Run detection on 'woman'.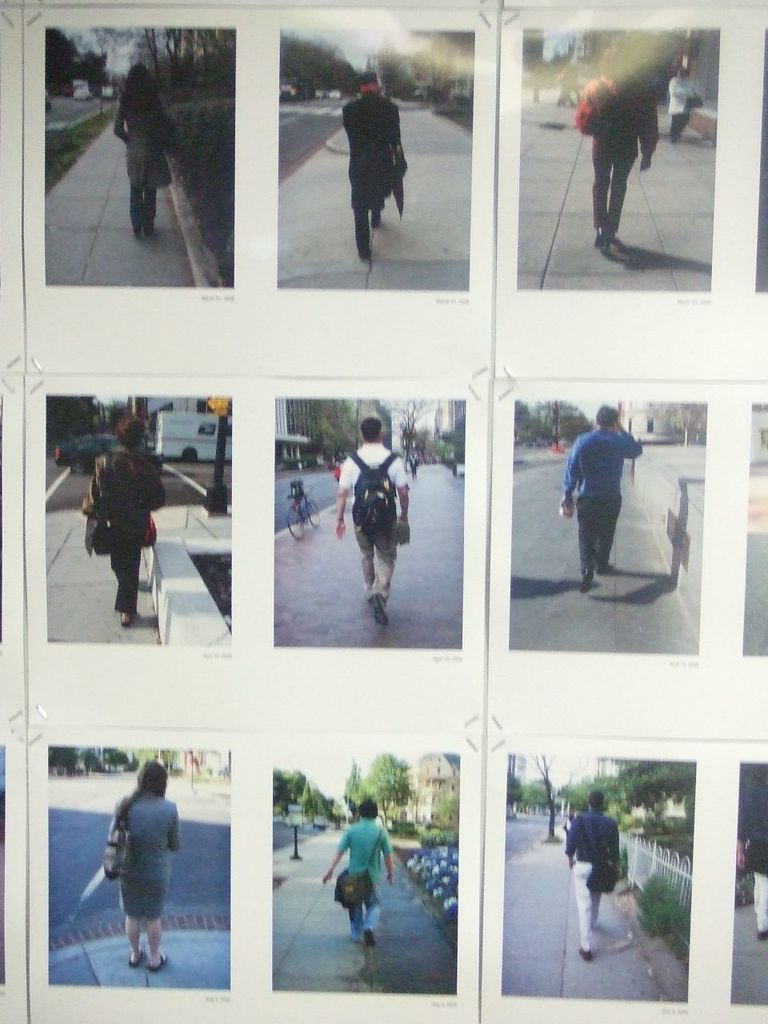
Result: bbox=(87, 751, 186, 972).
